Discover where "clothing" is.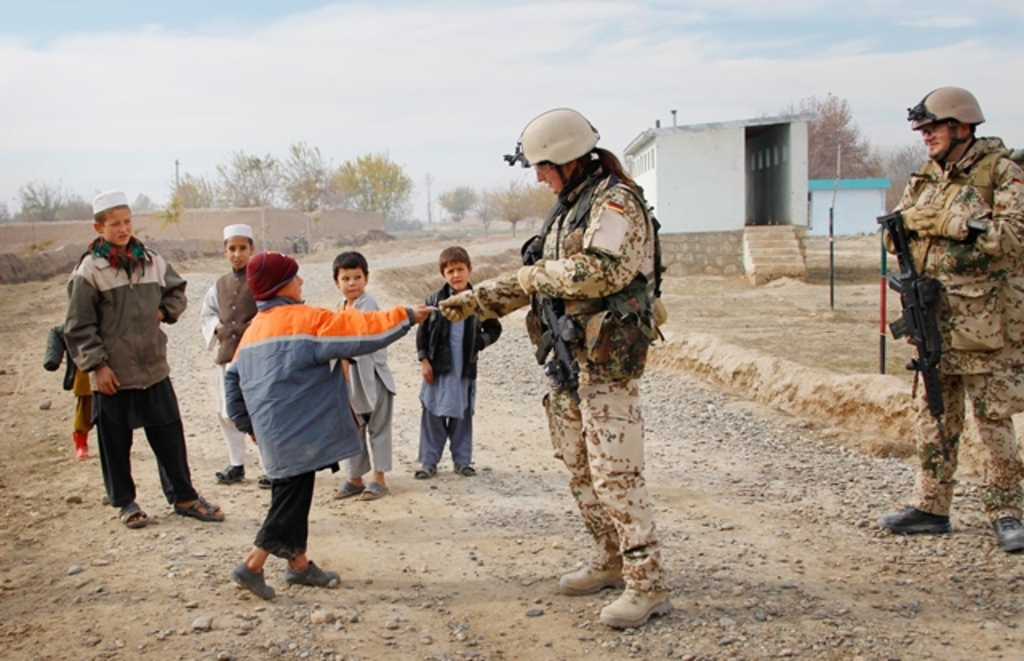
Discovered at 202/259/269/475.
